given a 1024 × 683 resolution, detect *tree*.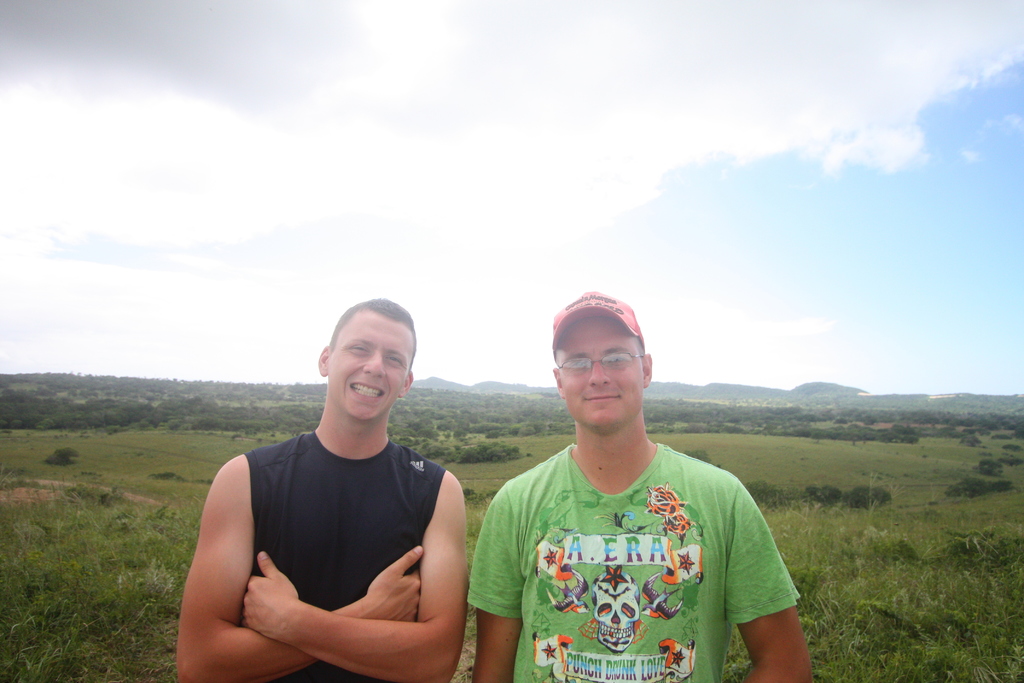
x1=850, y1=484, x2=888, y2=509.
